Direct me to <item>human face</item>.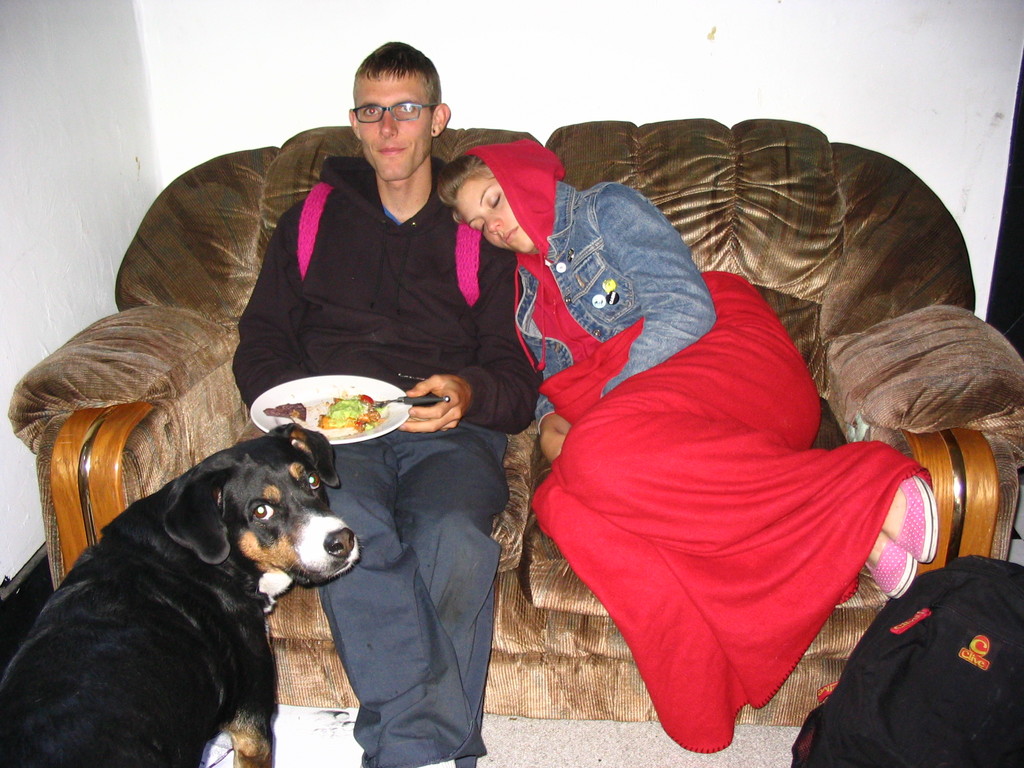
Direction: locate(358, 77, 430, 180).
